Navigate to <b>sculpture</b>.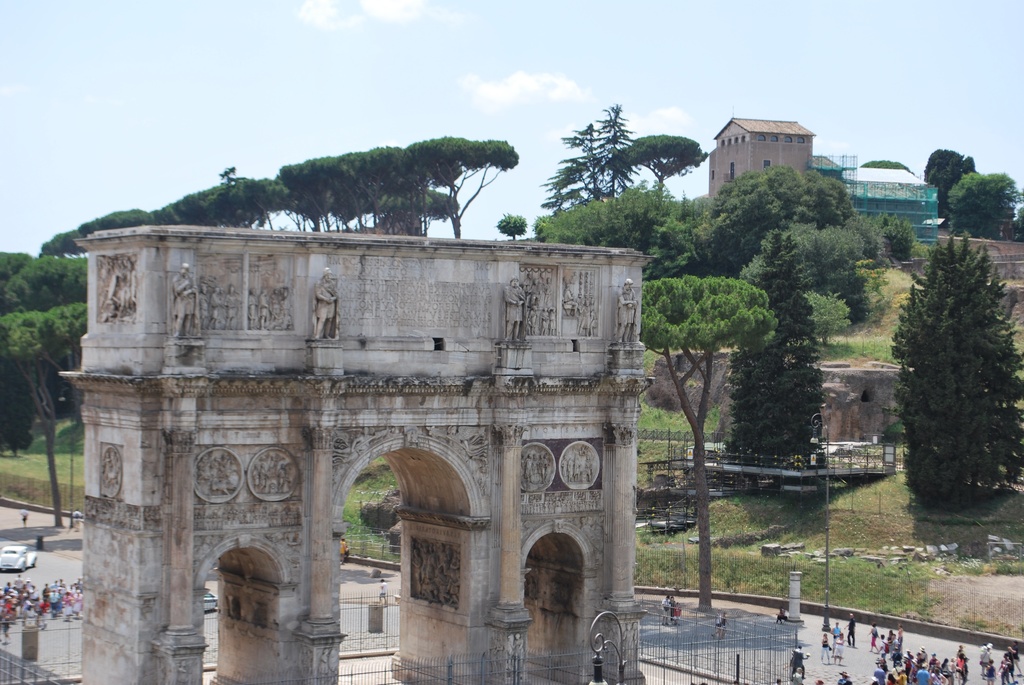
Navigation target: crop(196, 450, 249, 496).
